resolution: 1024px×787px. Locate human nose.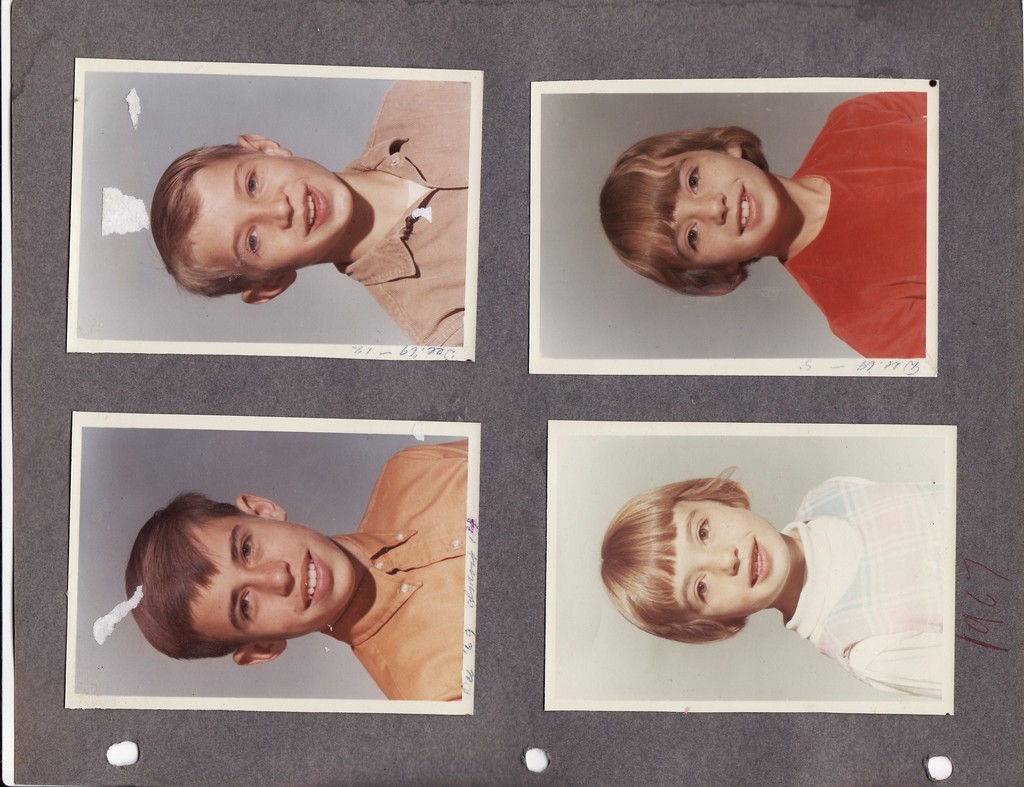
detection(703, 545, 739, 573).
